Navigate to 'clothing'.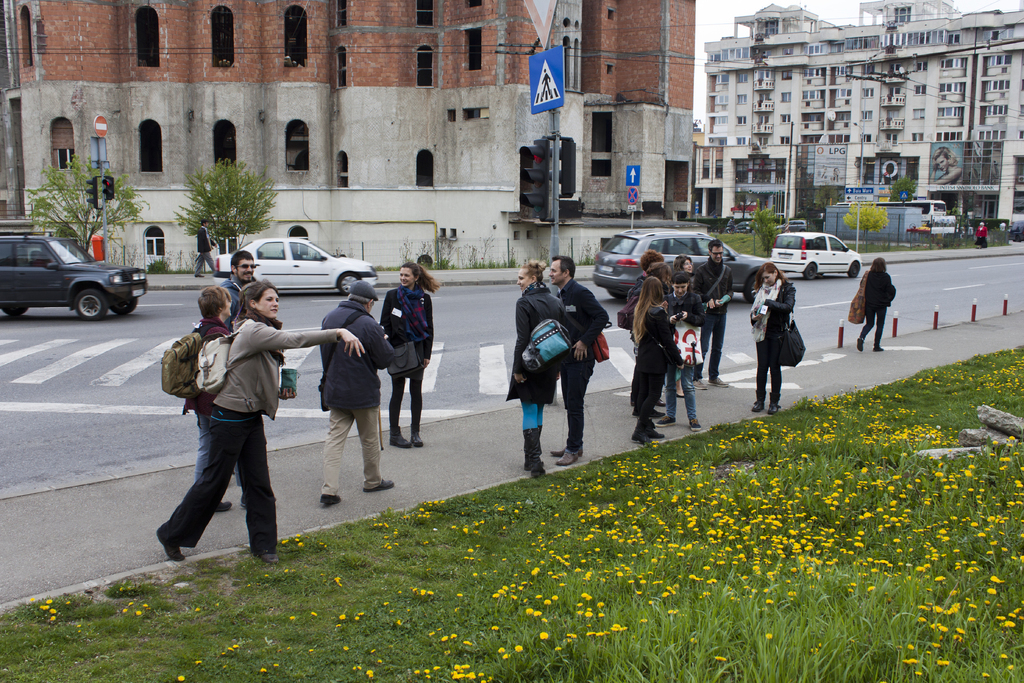
Navigation target: [665,283,704,419].
